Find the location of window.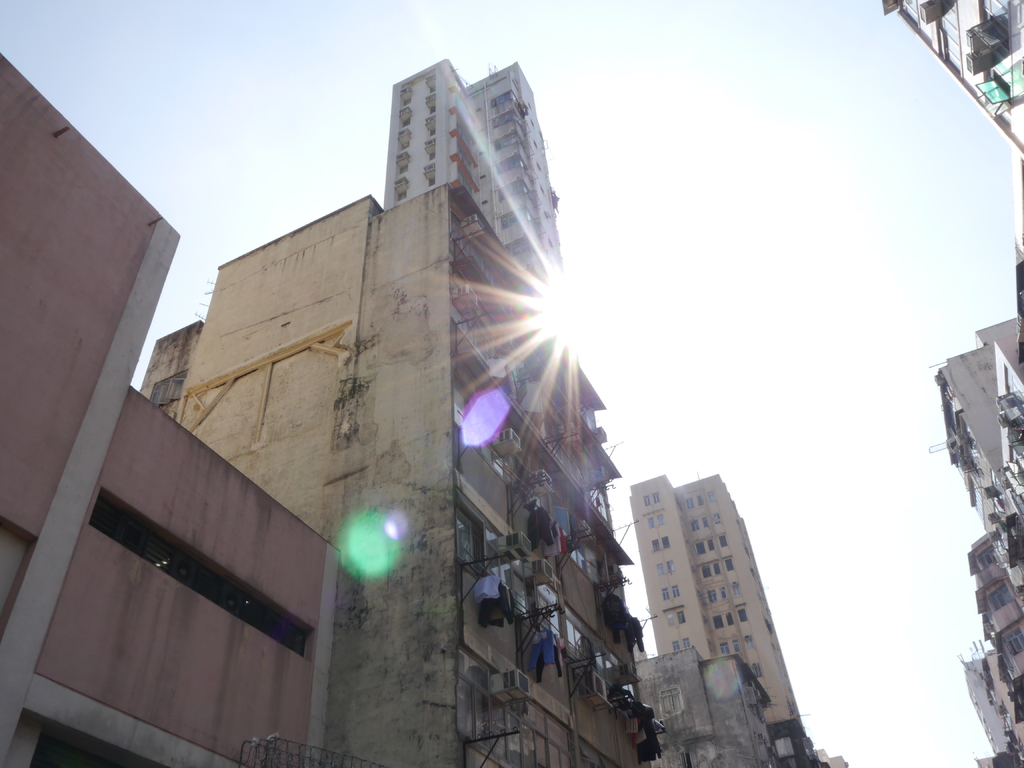
Location: (left=701, top=565, right=711, bottom=577).
